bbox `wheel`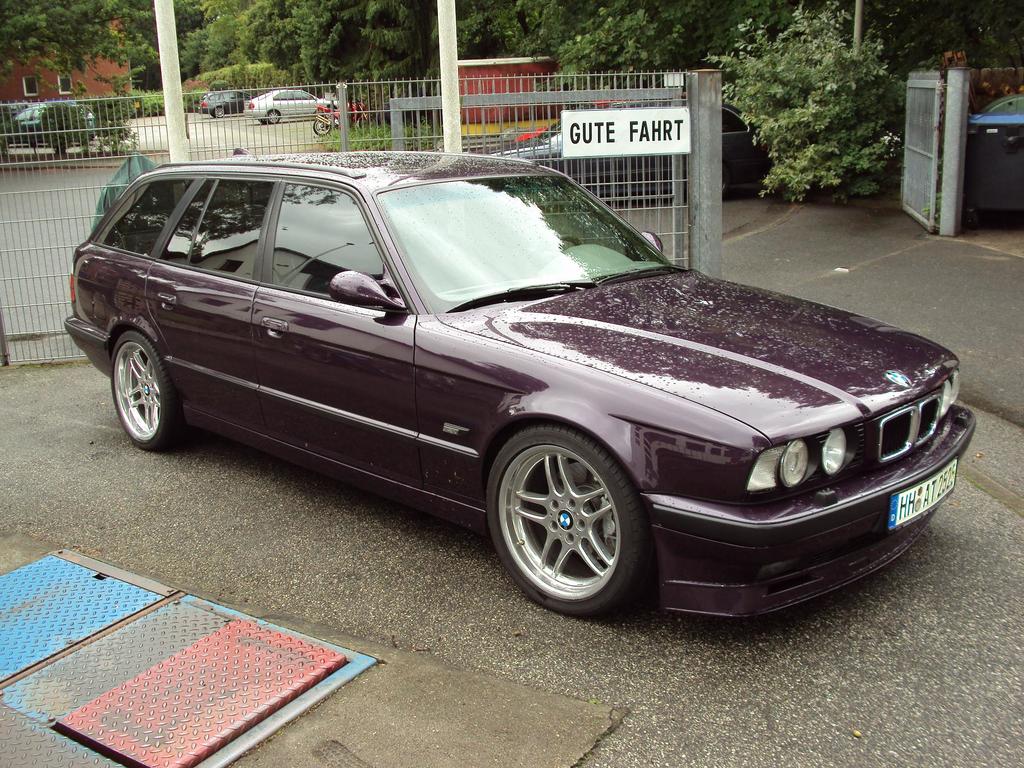
<box>213,106,226,118</box>
